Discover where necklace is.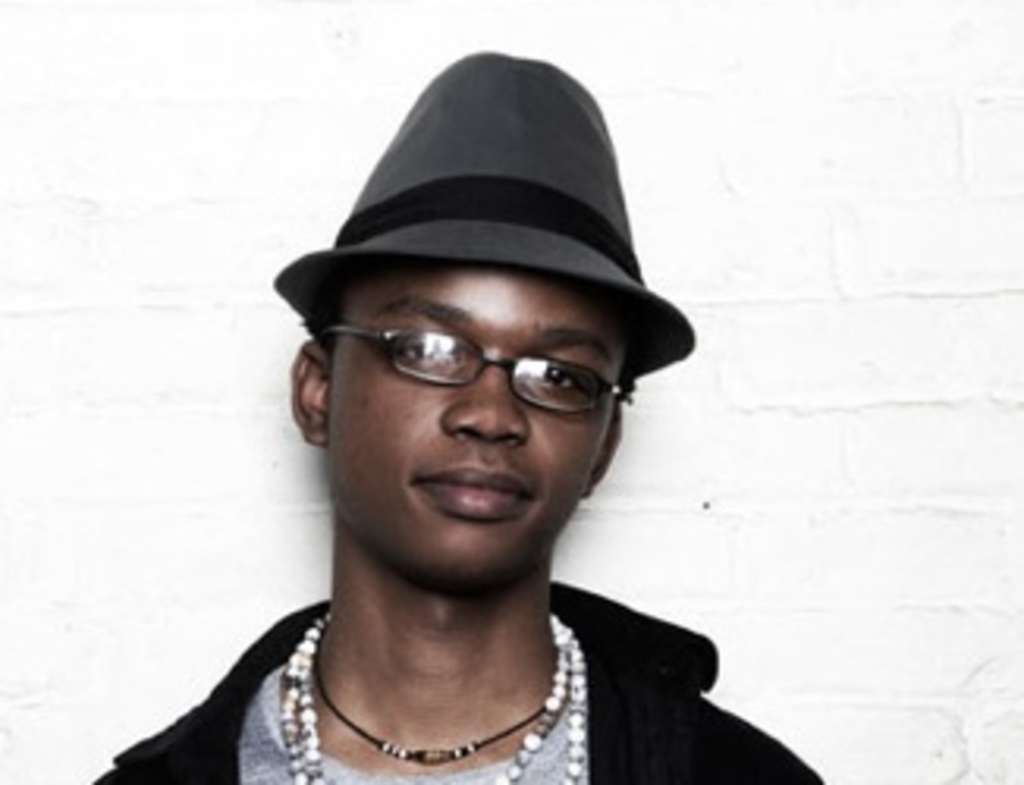
Discovered at [283,612,587,782].
